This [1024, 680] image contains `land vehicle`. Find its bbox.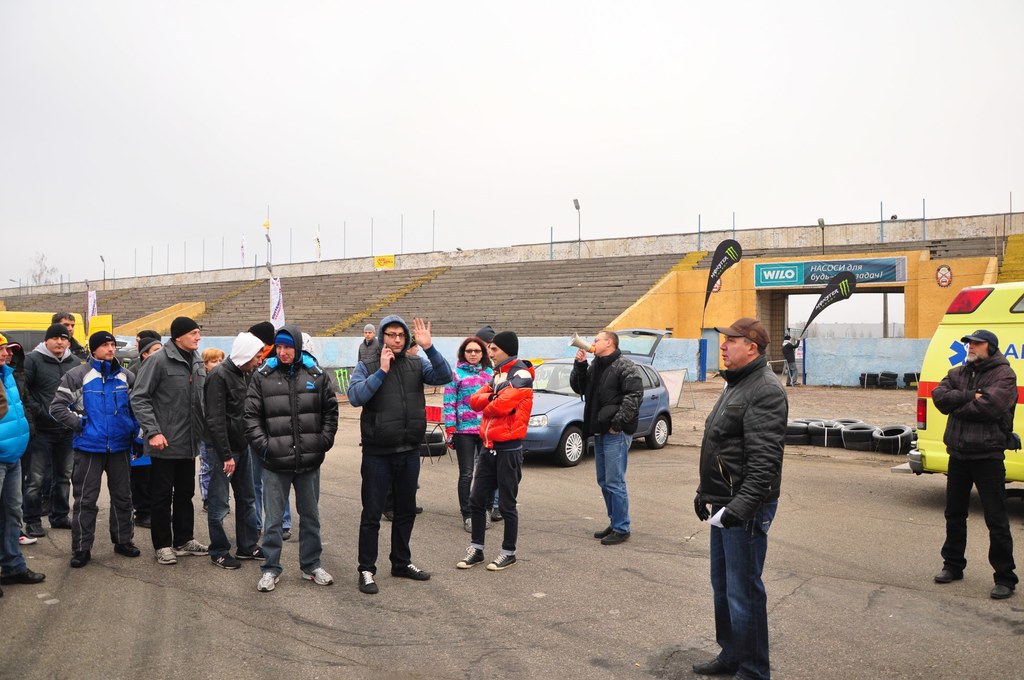
select_region(518, 355, 673, 468).
